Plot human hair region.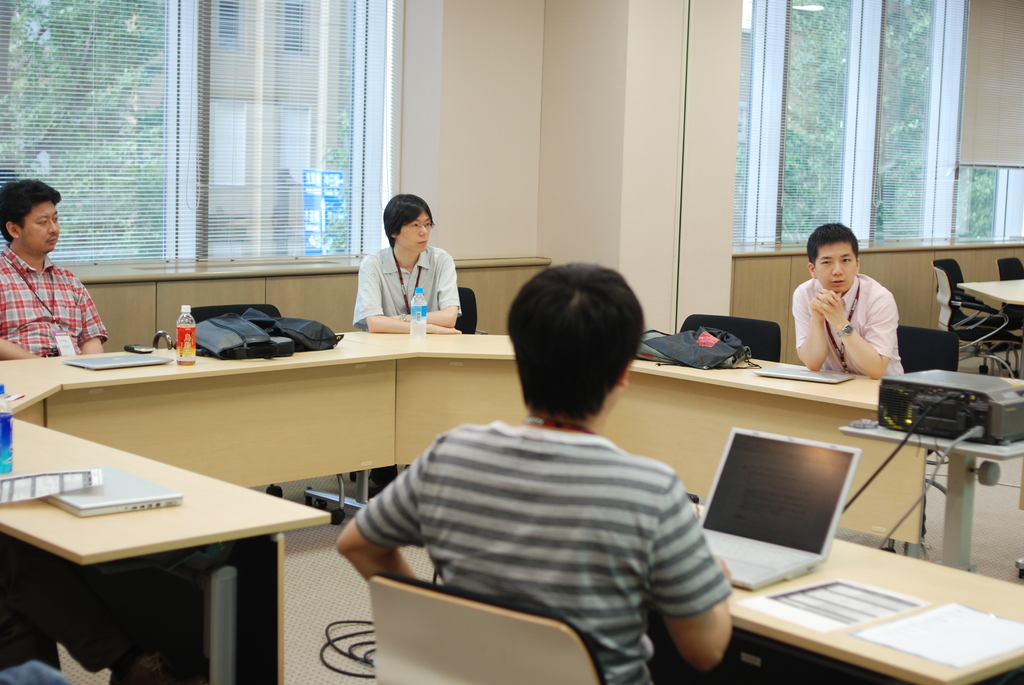
Plotted at <bbox>379, 191, 436, 251</bbox>.
